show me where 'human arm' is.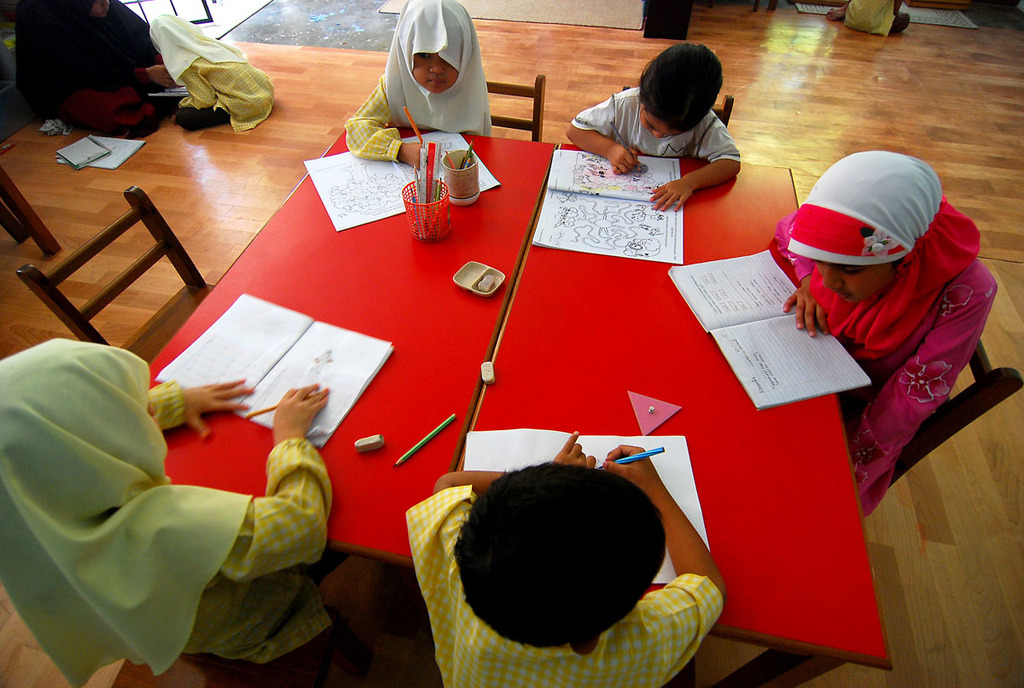
'human arm' is at region(566, 96, 653, 176).
